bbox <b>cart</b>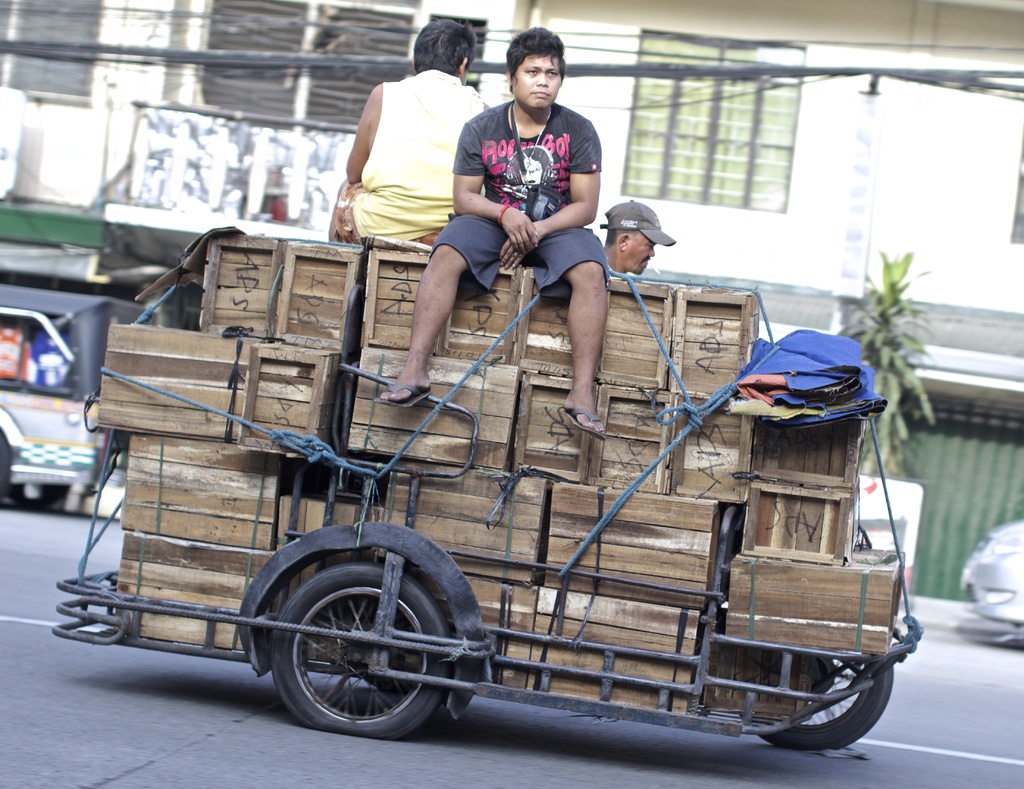
l=64, t=154, r=889, b=785
